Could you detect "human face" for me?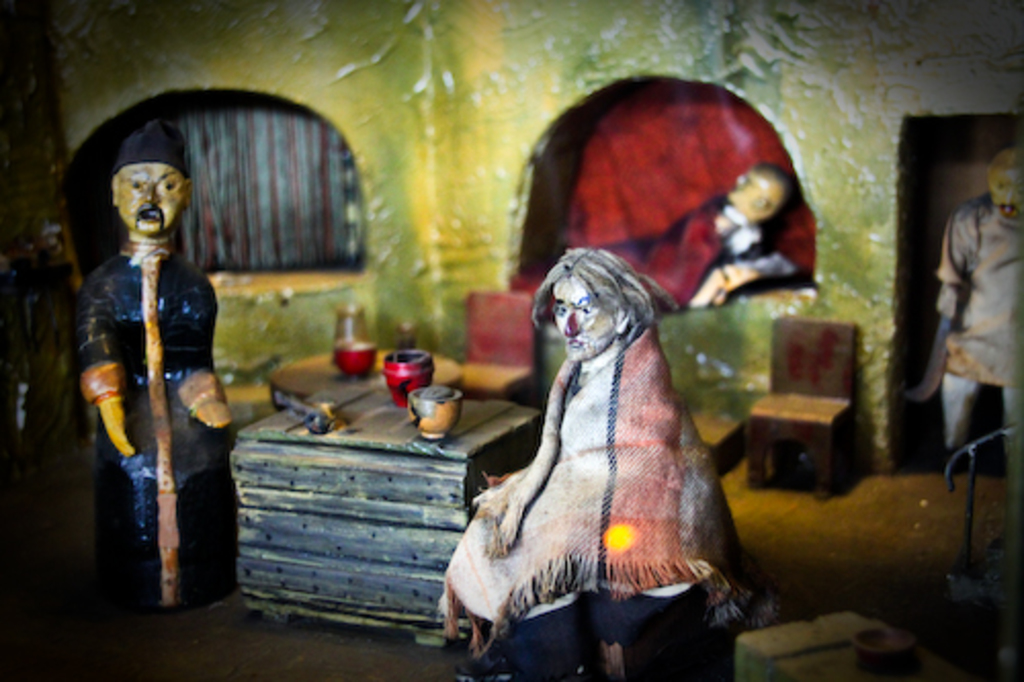
Detection result: <region>995, 170, 1022, 209</region>.
